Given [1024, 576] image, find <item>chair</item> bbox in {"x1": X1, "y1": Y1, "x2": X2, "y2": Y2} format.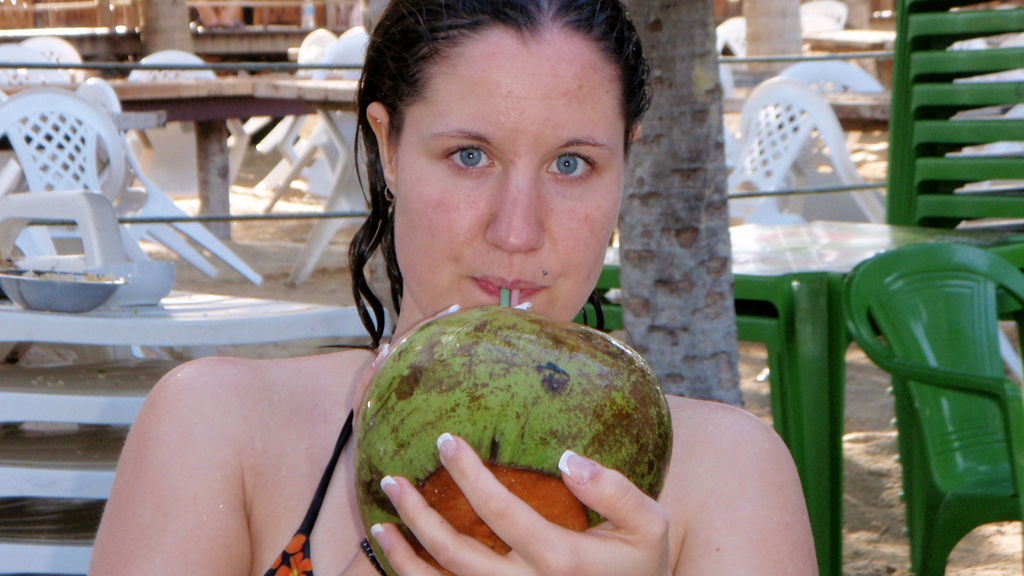
{"x1": 70, "y1": 75, "x2": 266, "y2": 358}.
